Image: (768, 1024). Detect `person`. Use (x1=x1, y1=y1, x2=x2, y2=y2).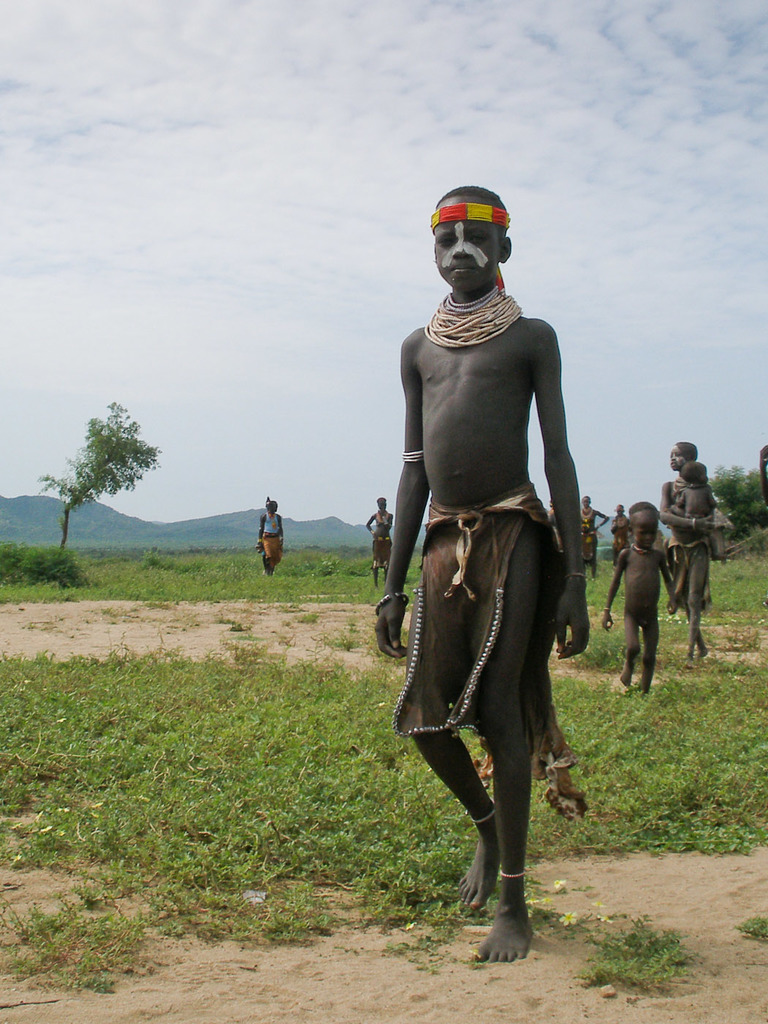
(x1=577, y1=494, x2=607, y2=575).
